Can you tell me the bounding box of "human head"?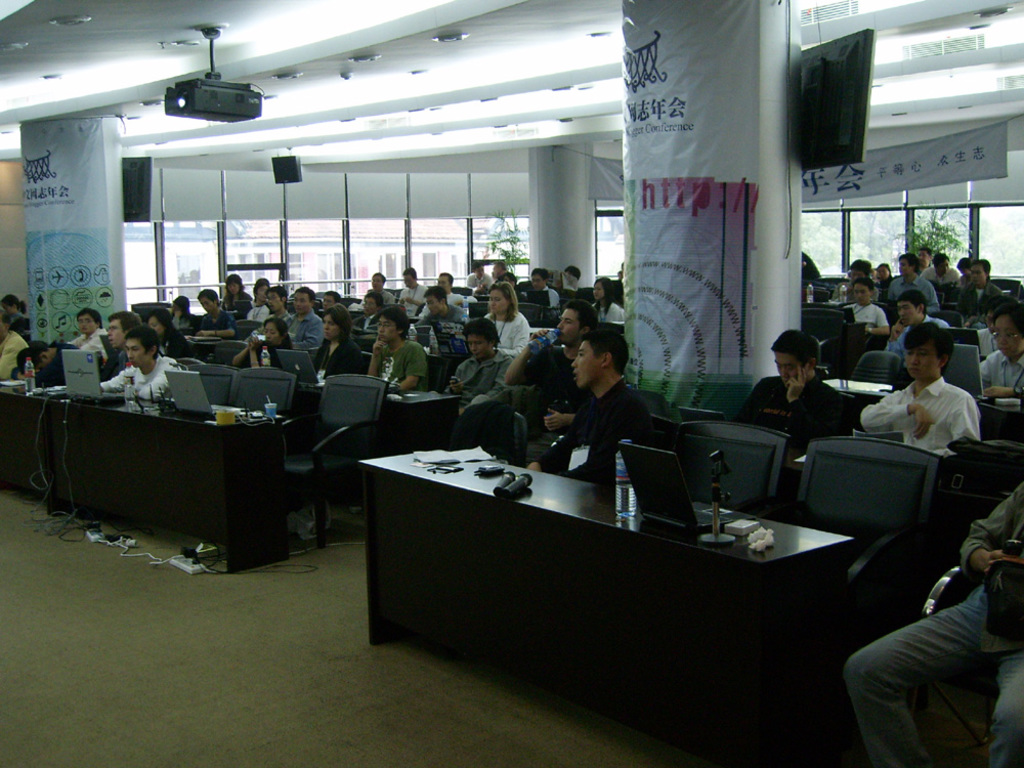
crop(969, 257, 991, 285).
